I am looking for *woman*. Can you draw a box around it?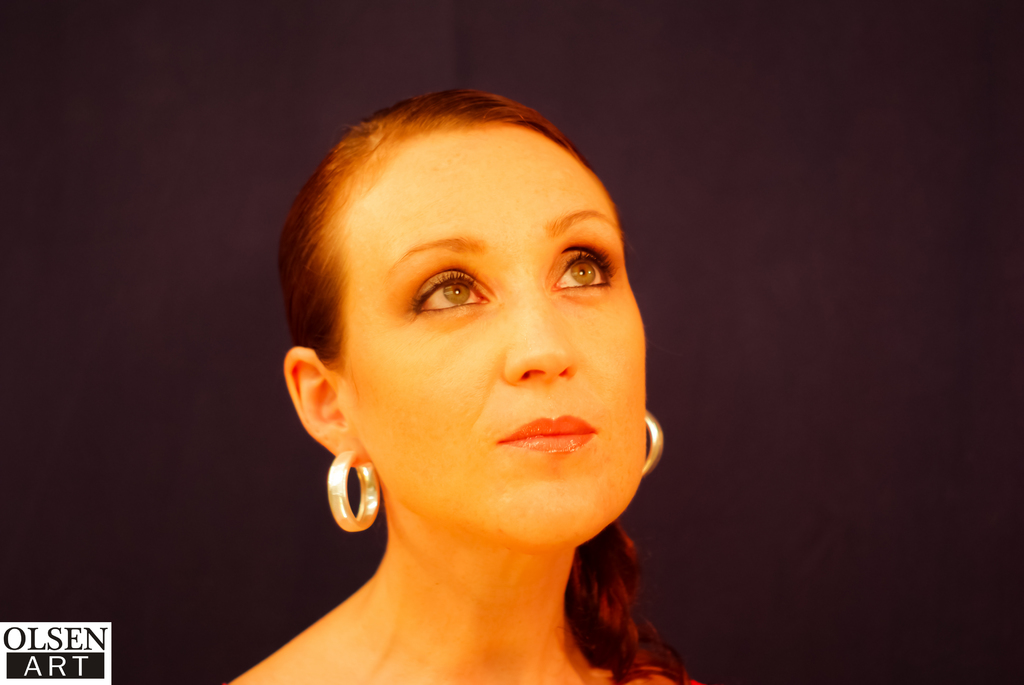
Sure, the bounding box is (x1=210, y1=58, x2=741, y2=677).
